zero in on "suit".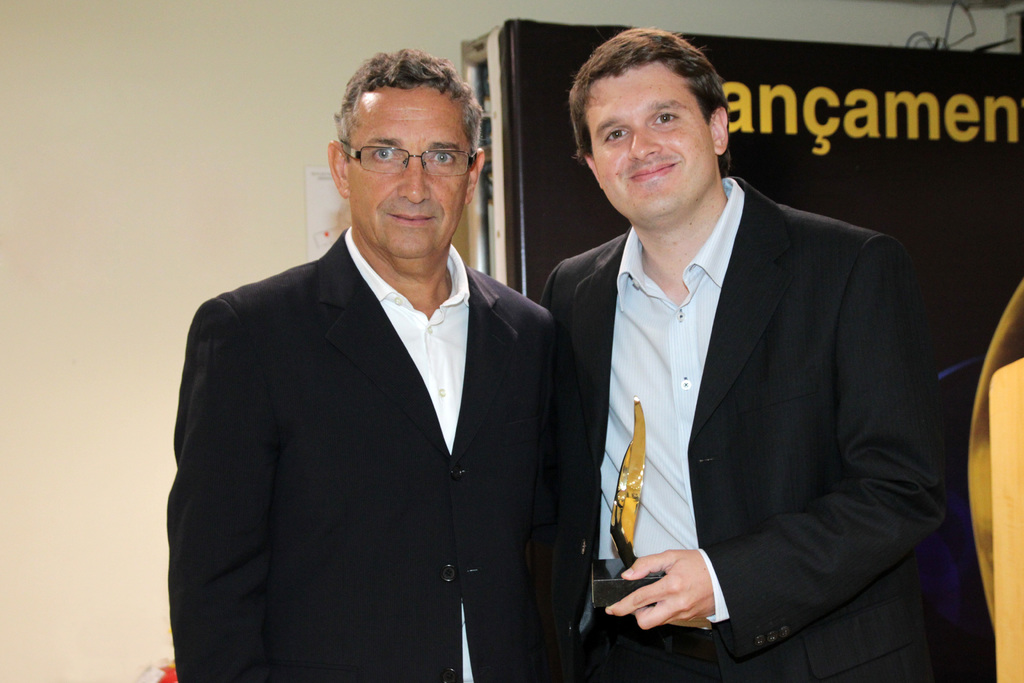
Zeroed in: bbox=[543, 100, 934, 669].
